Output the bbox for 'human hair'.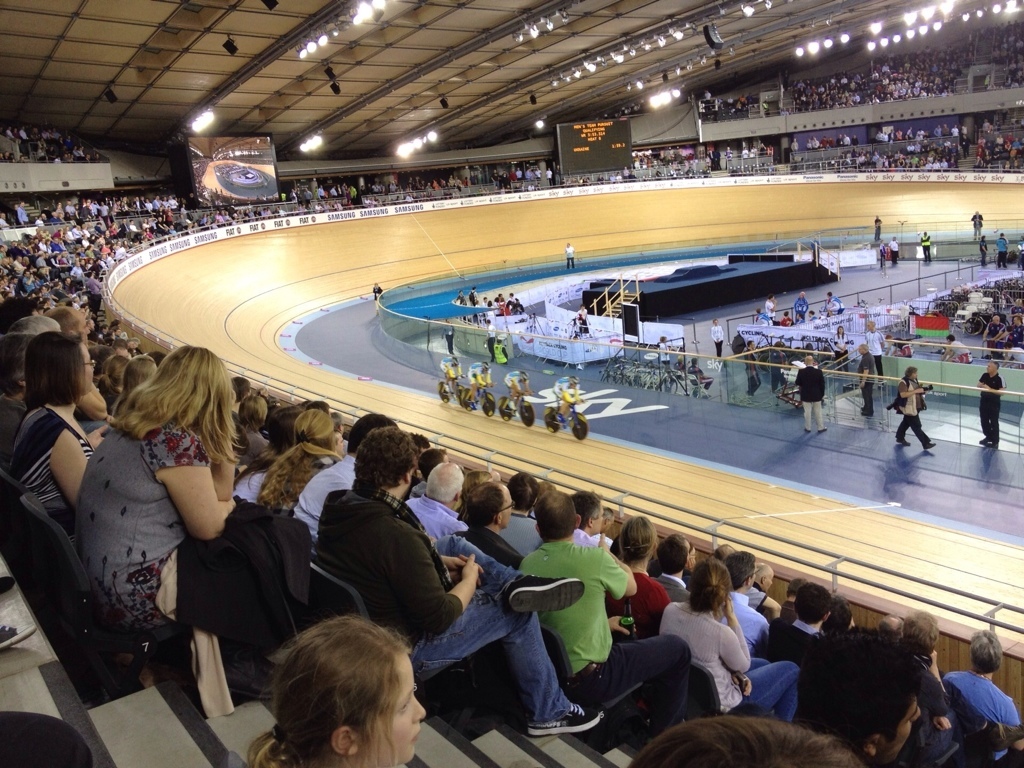
(left=25, top=331, right=86, bottom=414).
